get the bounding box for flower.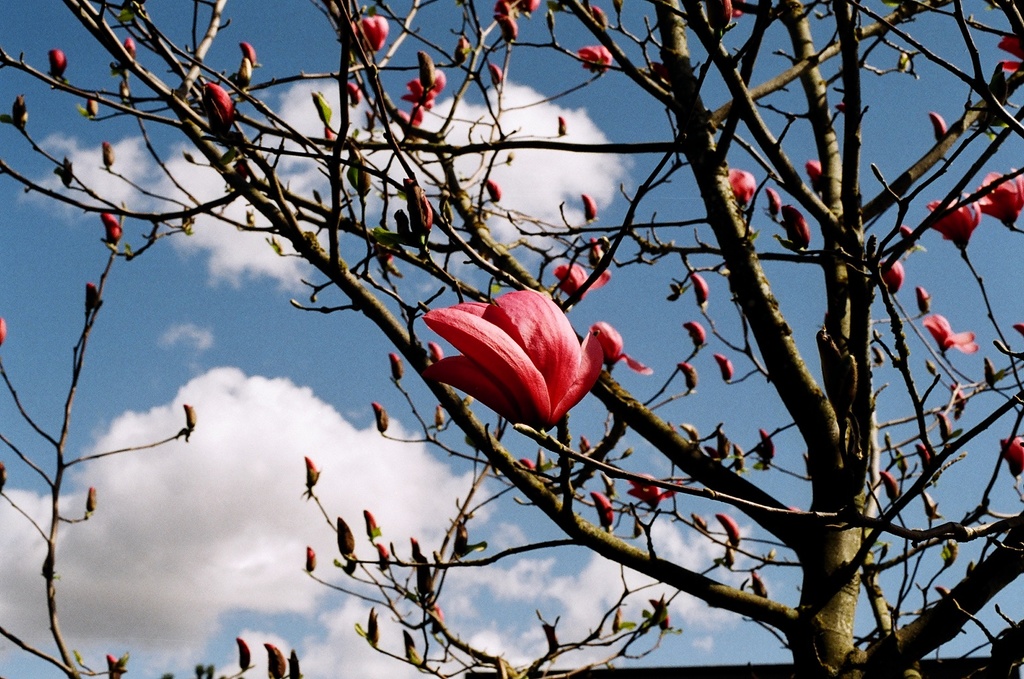
x1=728, y1=170, x2=753, y2=210.
